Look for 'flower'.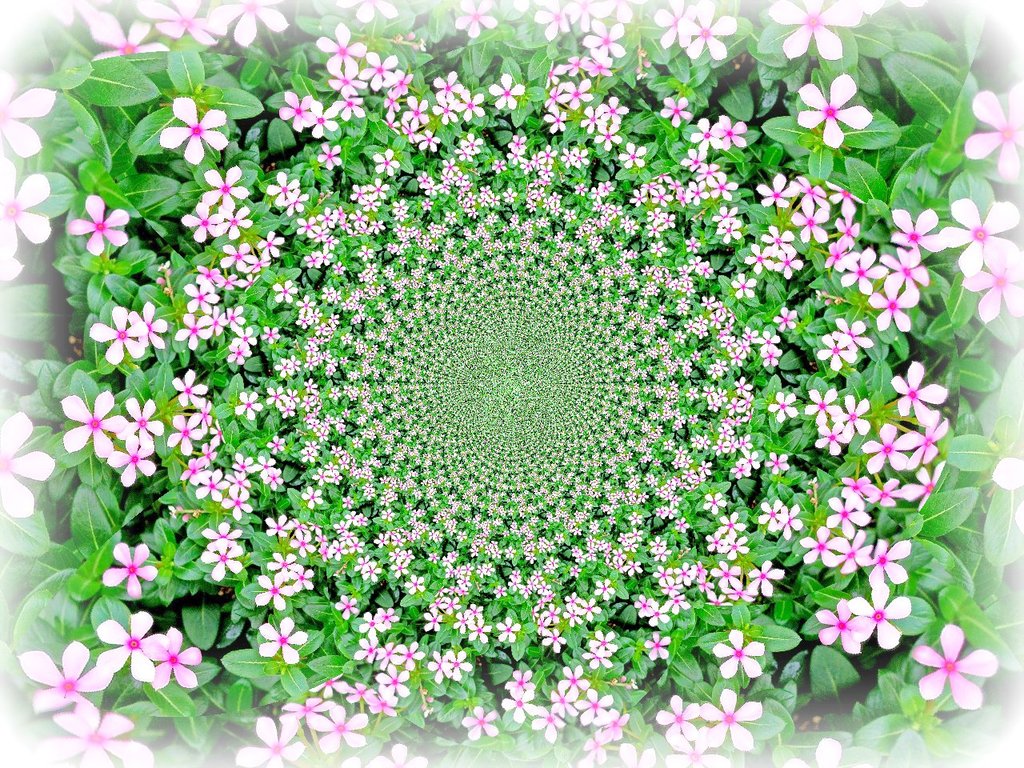
Found: bbox=(918, 630, 1006, 726).
